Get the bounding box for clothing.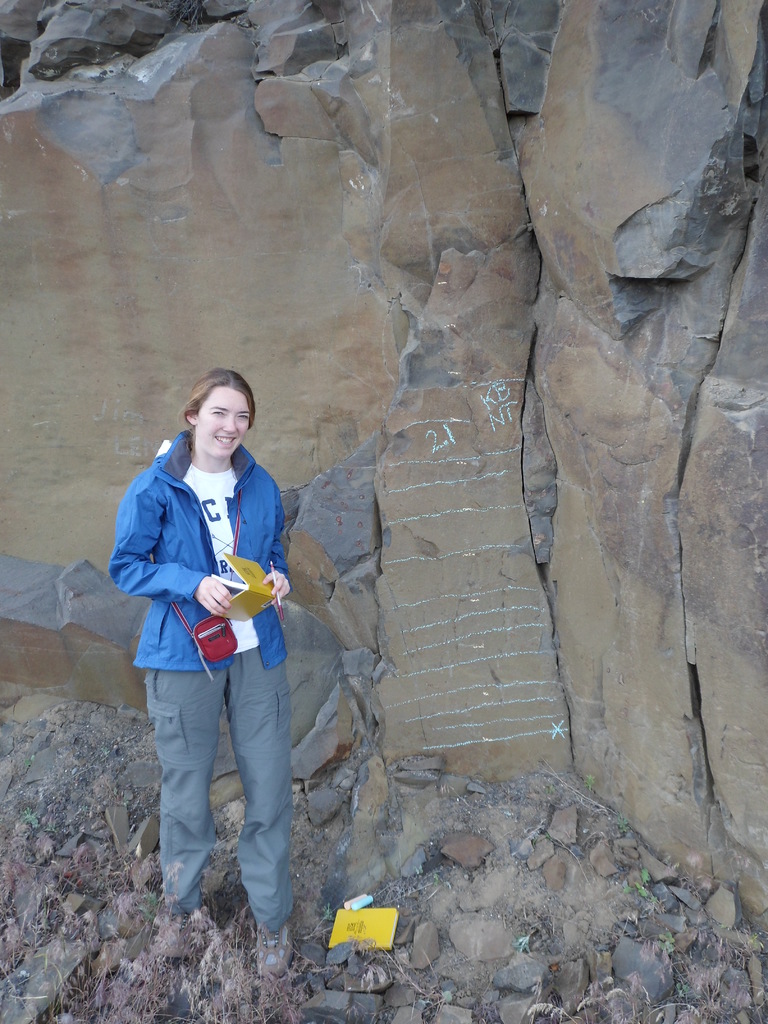
{"x1": 104, "y1": 428, "x2": 293, "y2": 939}.
